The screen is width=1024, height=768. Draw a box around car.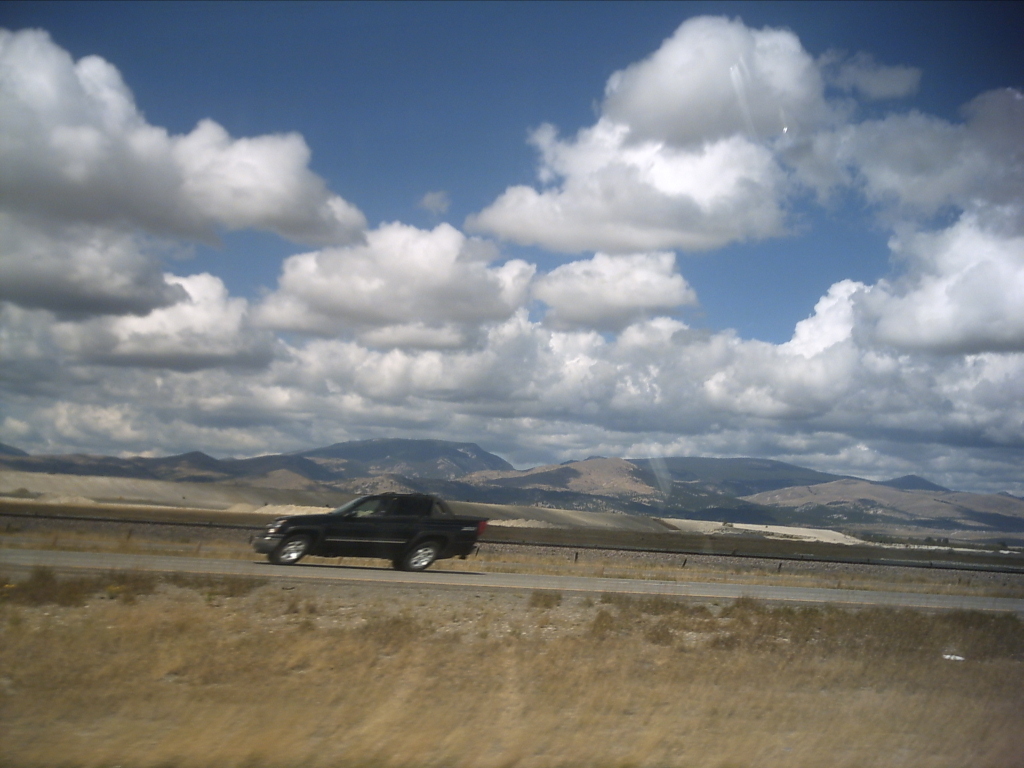
bbox=(236, 486, 517, 579).
